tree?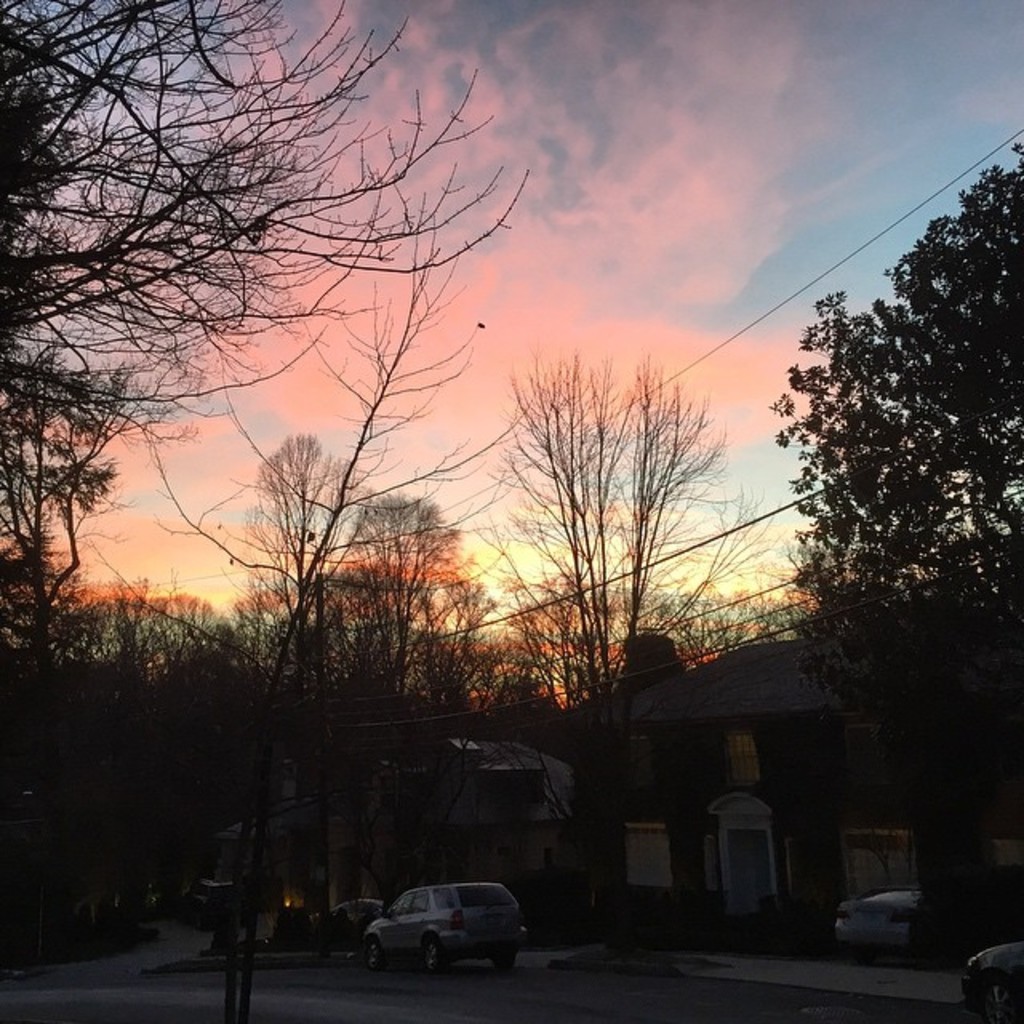
(757, 118, 1022, 696)
